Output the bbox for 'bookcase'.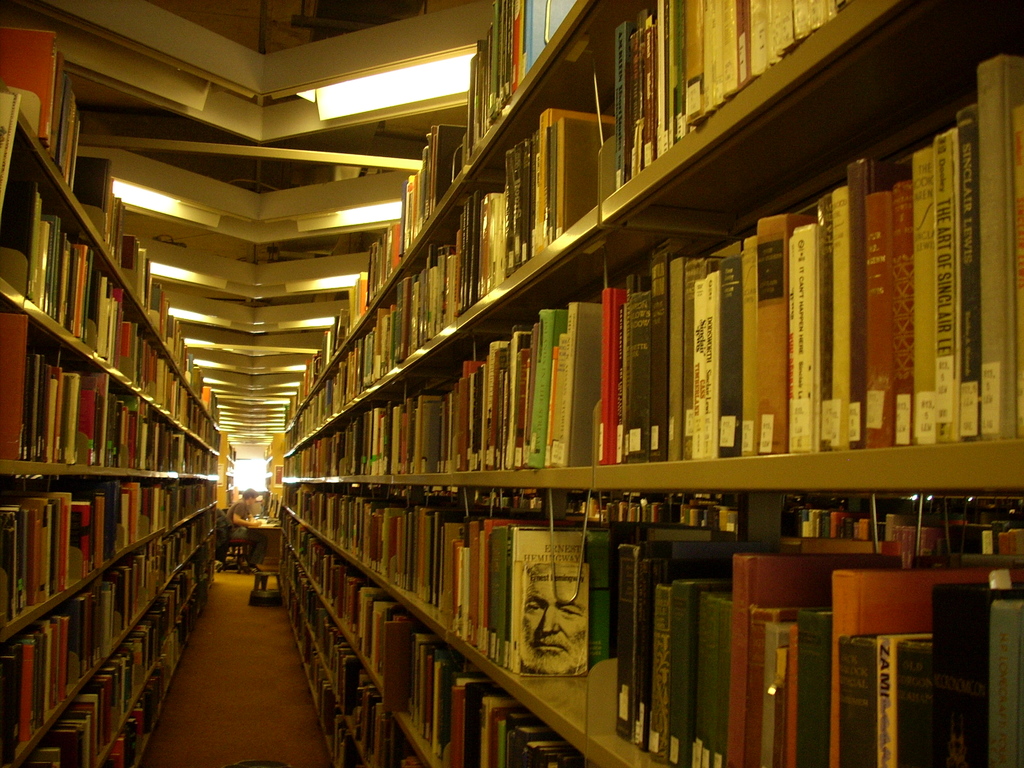
rect(273, 0, 1023, 767).
